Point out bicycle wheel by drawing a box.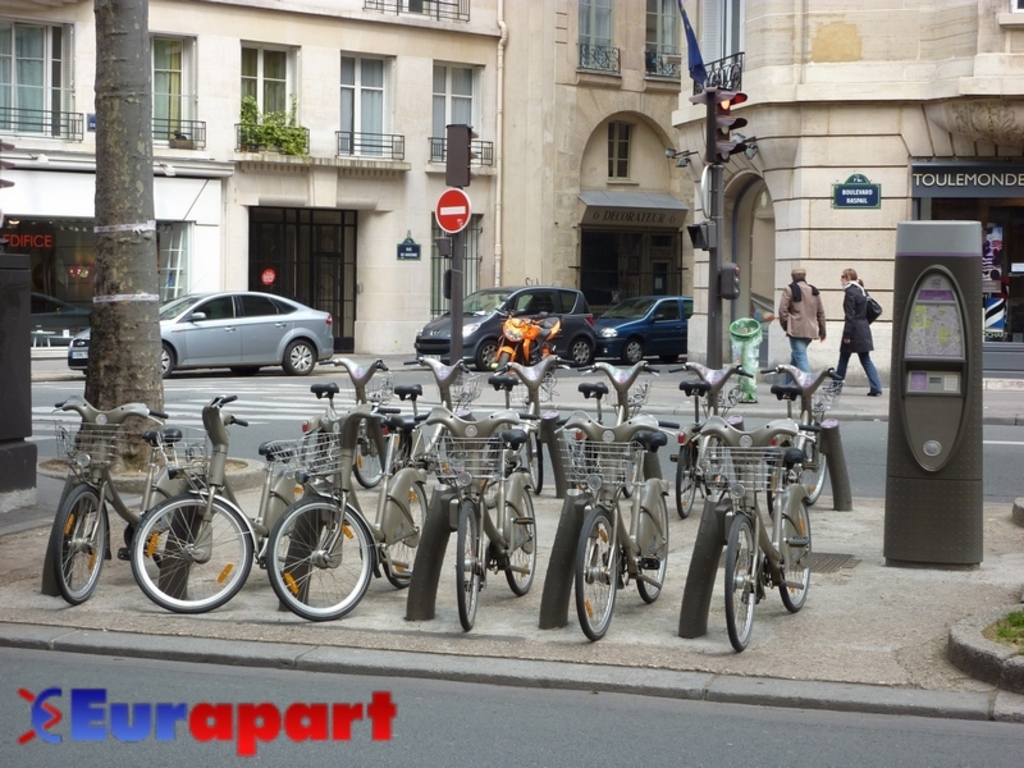
x1=352 y1=420 x2=385 y2=488.
